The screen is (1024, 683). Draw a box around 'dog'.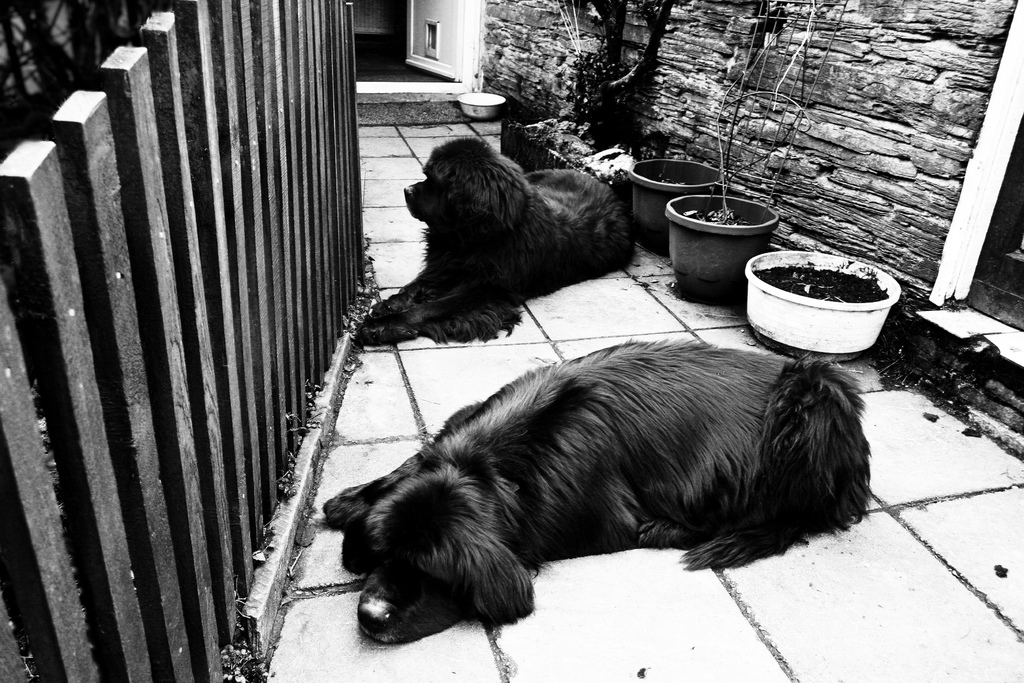
<box>324,336,868,646</box>.
